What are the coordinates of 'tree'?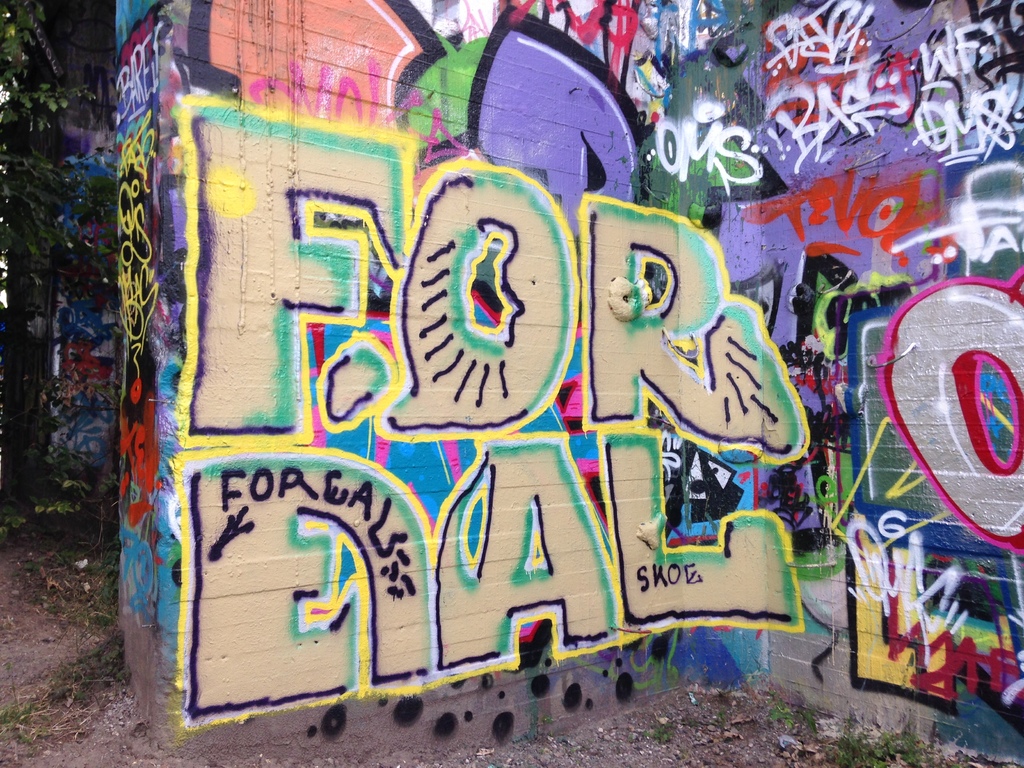
Rect(18, 100, 131, 472).
